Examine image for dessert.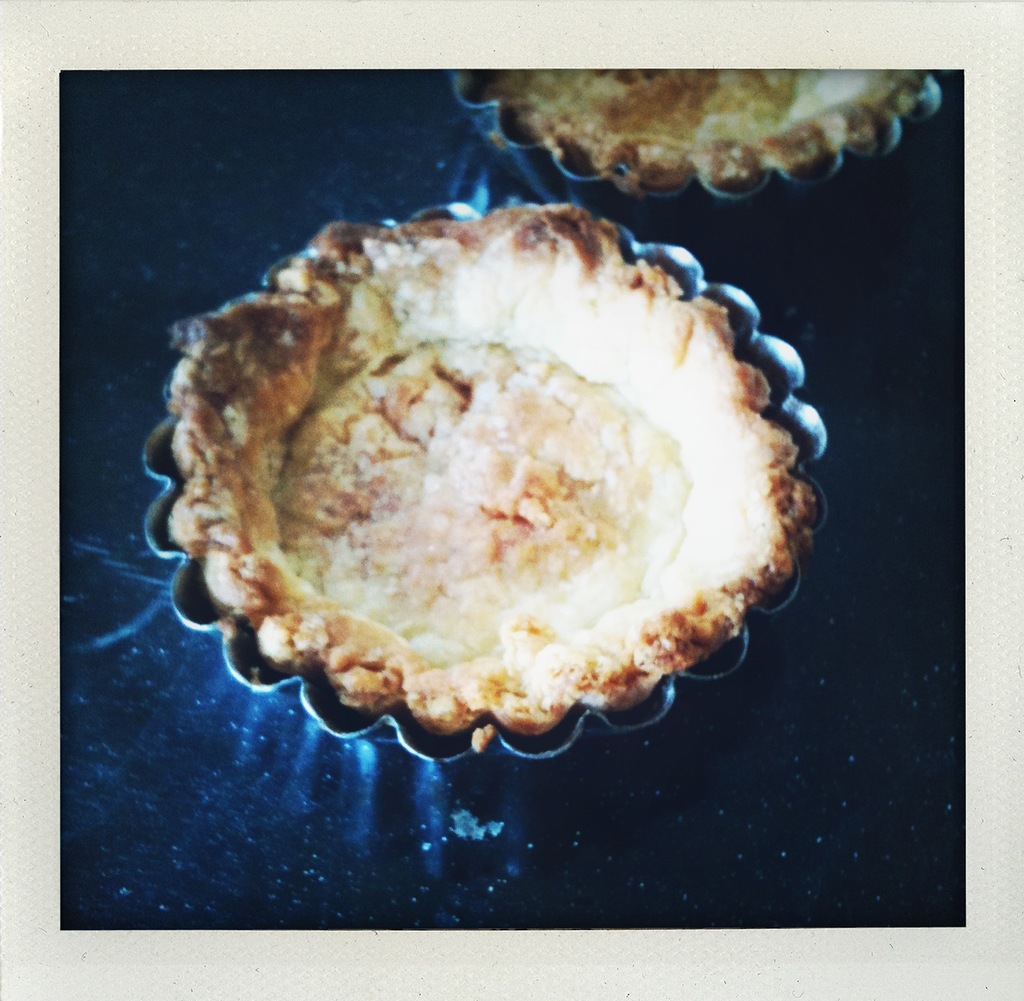
Examination result: Rect(169, 224, 797, 763).
